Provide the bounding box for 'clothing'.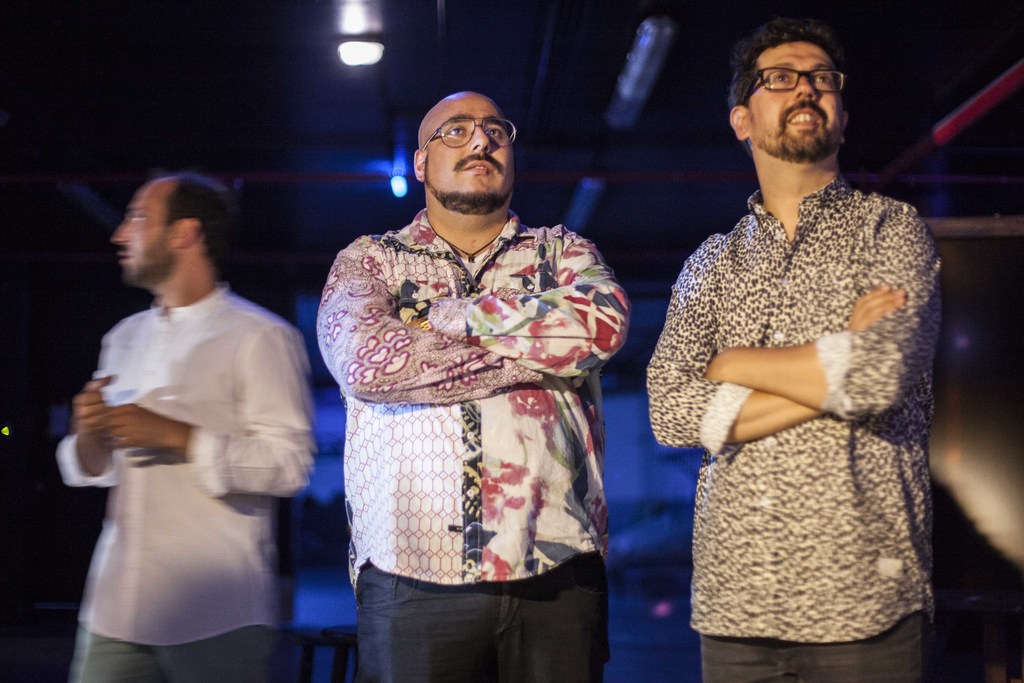
bbox(56, 285, 317, 682).
